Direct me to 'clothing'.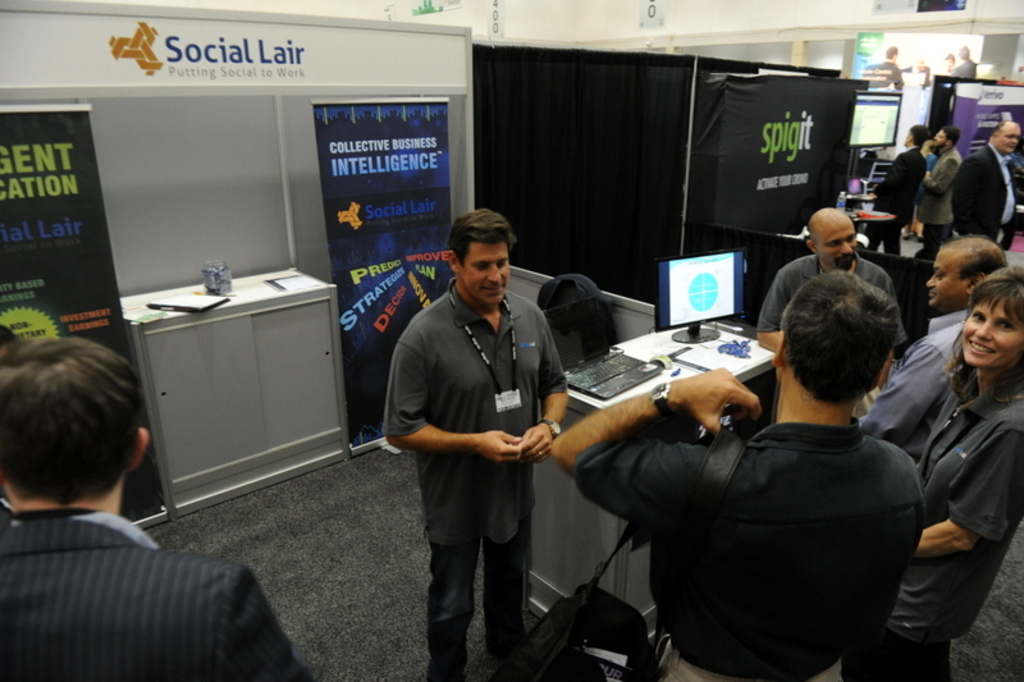
Direction: [left=861, top=61, right=901, bottom=87].
